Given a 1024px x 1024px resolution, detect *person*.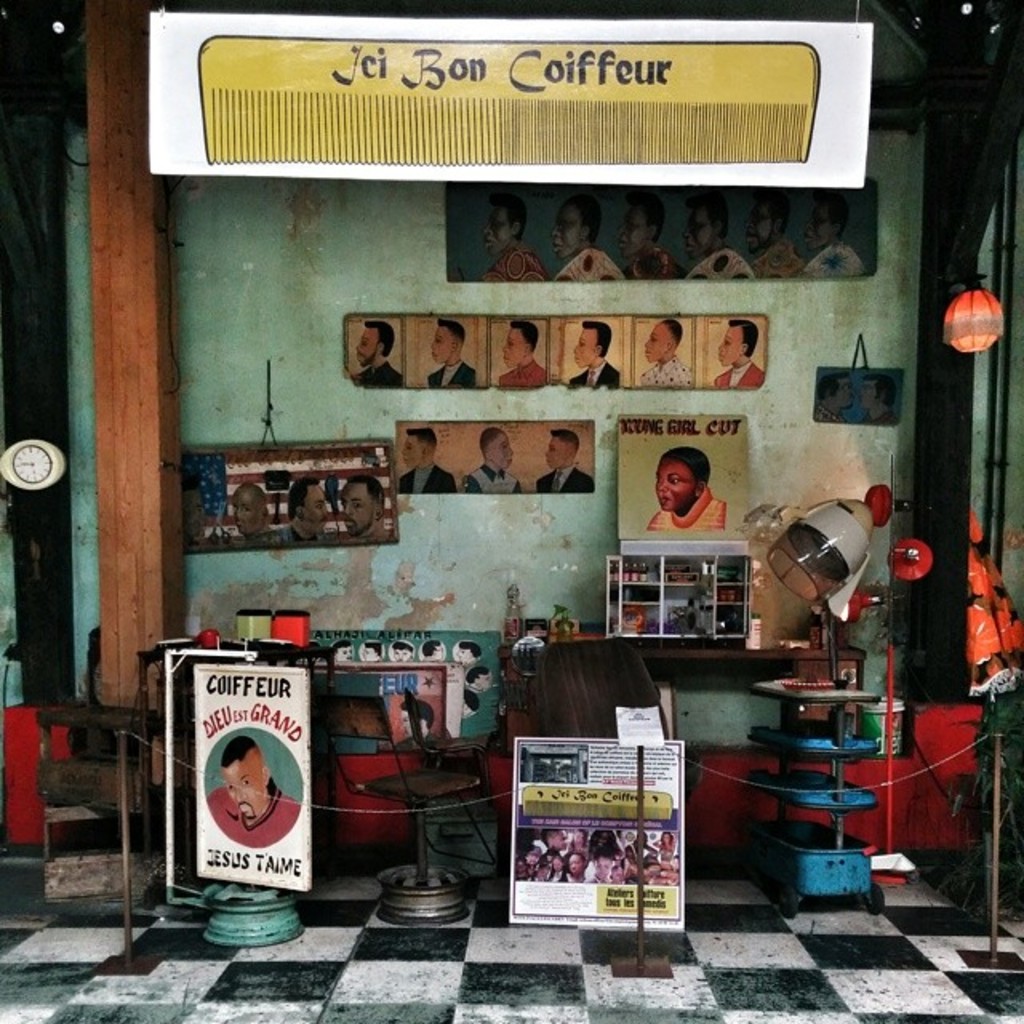
Rect(642, 442, 741, 566).
